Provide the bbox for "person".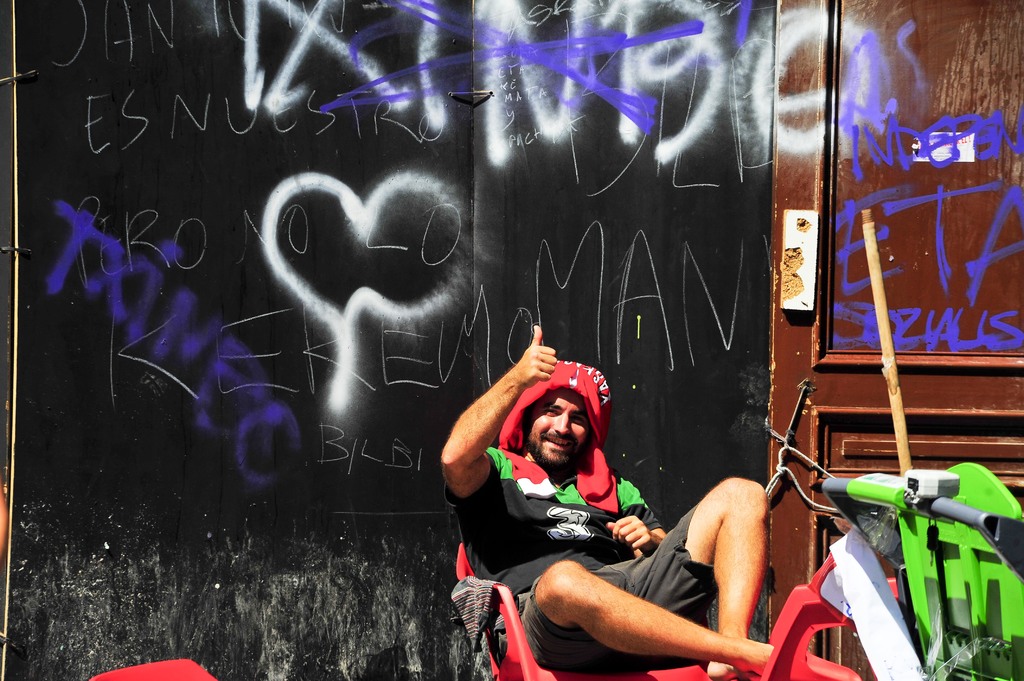
select_region(440, 322, 792, 680).
